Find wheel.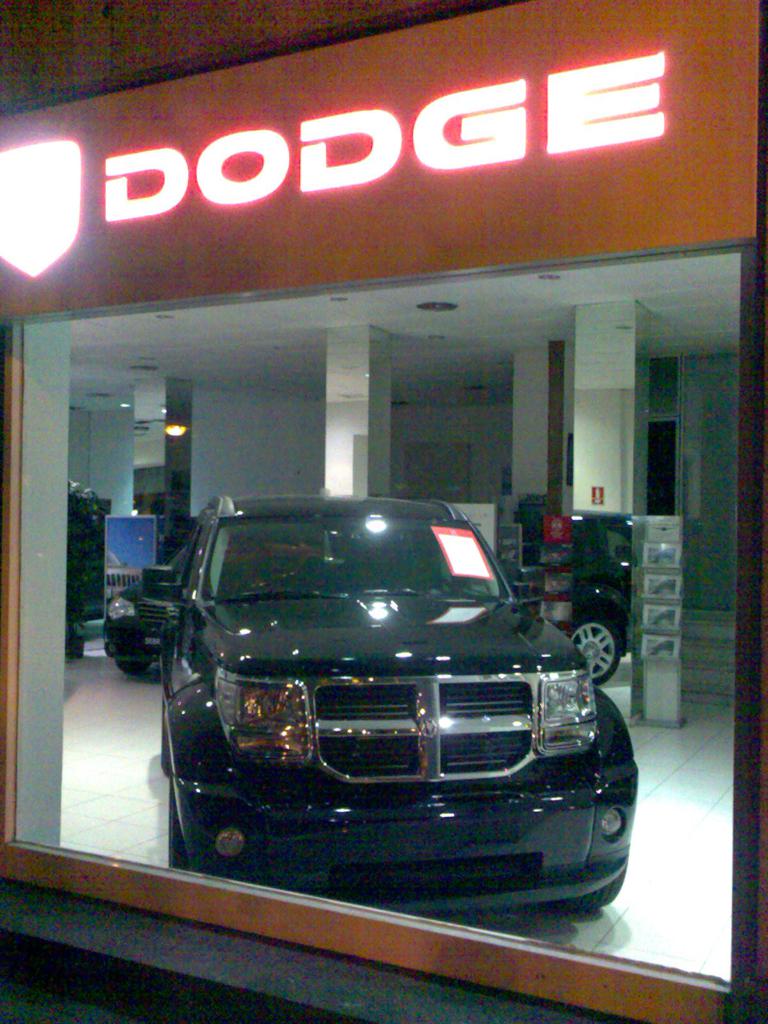
locate(169, 776, 206, 874).
